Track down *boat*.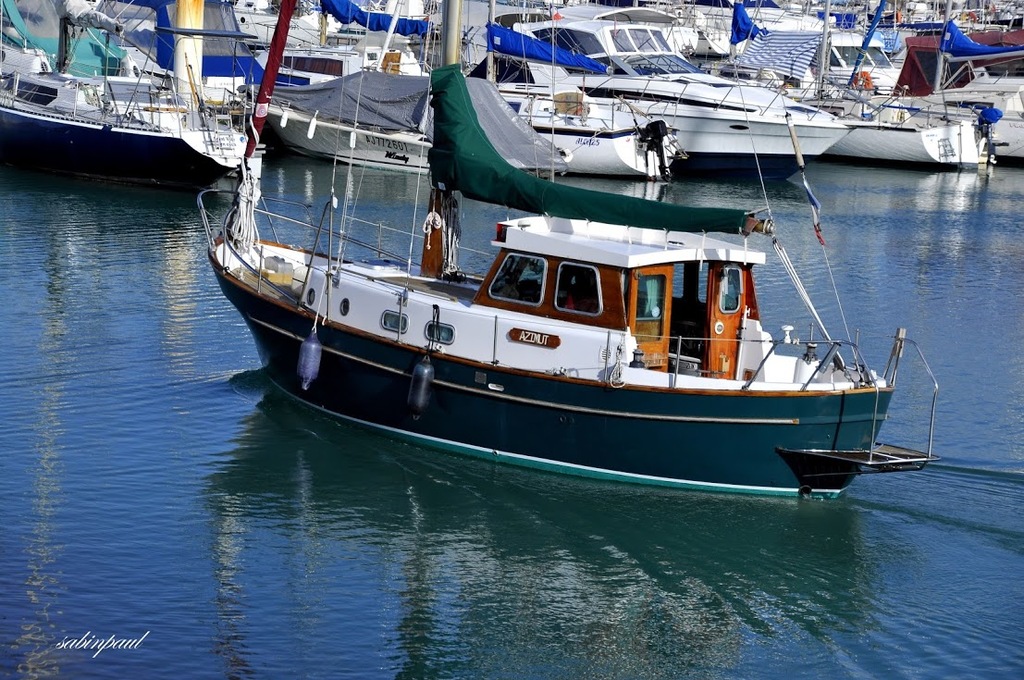
Tracked to l=198, t=0, r=944, b=497.
